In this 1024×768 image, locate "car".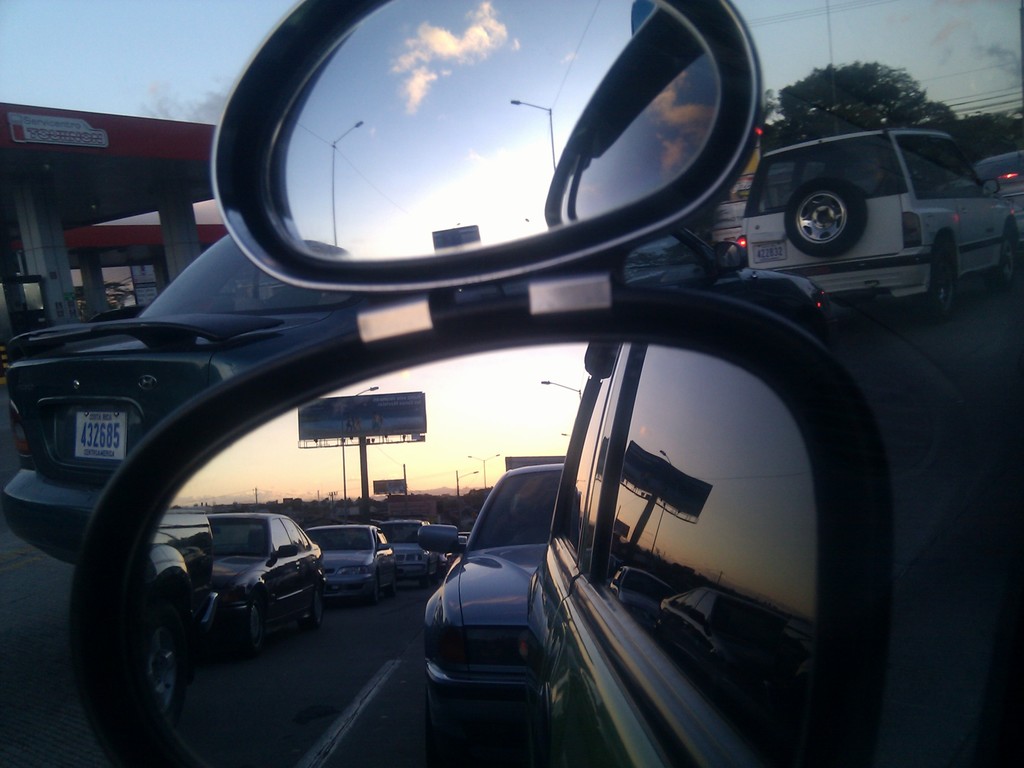
Bounding box: [128,508,220,728].
